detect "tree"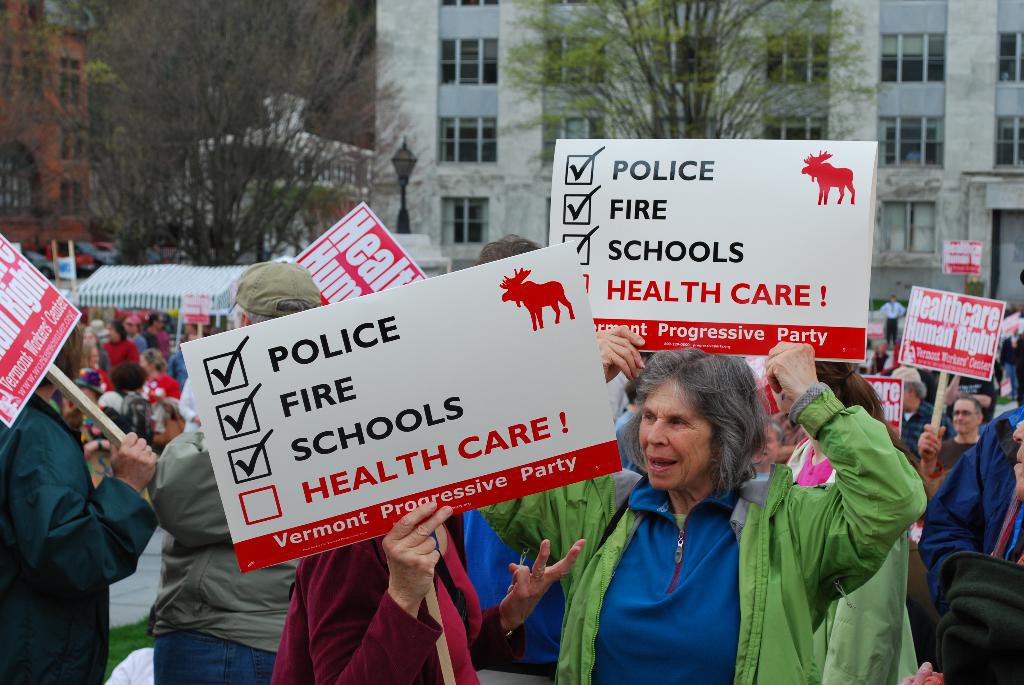
{"left": 497, "top": 0, "right": 885, "bottom": 193}
